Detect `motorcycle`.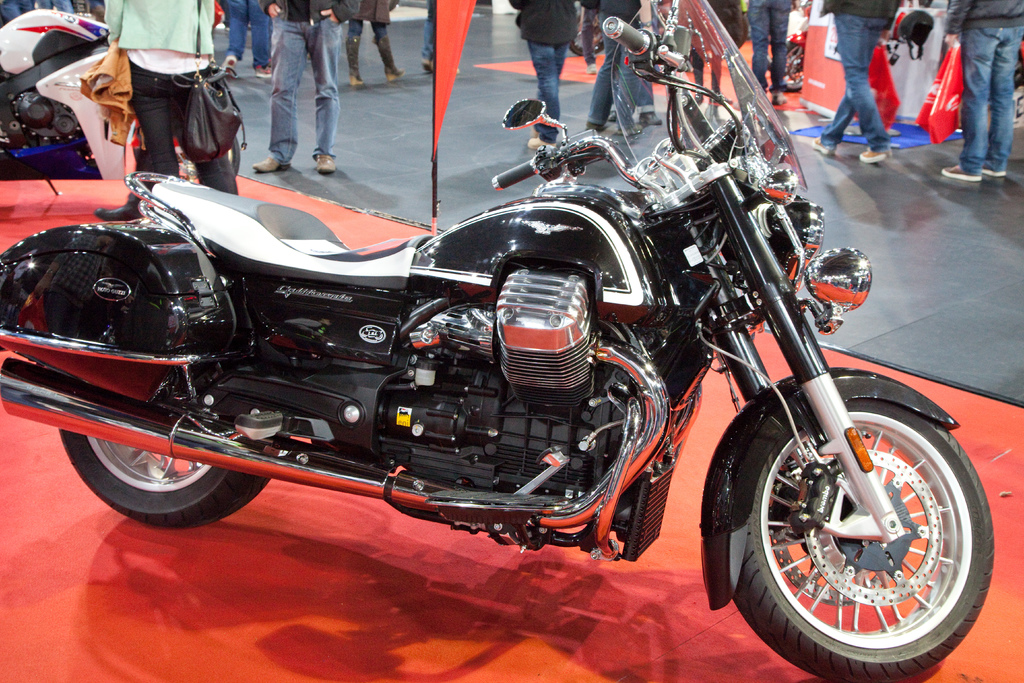
Detected at left=5, top=9, right=243, bottom=197.
